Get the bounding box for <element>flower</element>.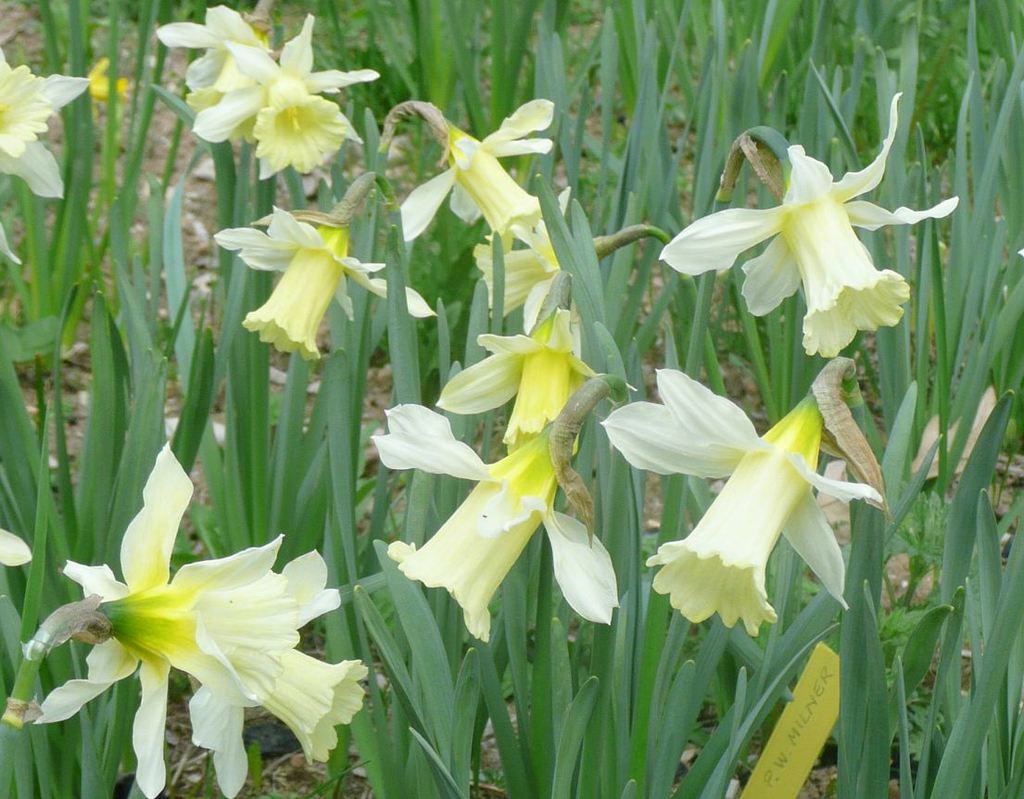
detection(392, 402, 622, 646).
